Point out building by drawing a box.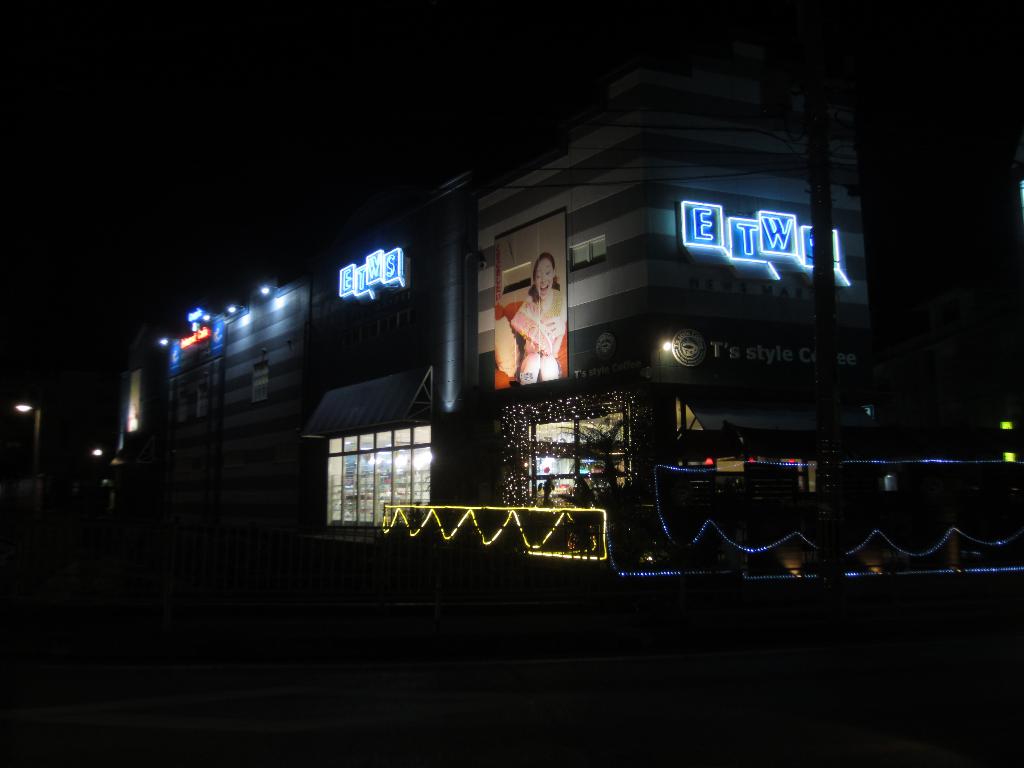
rect(158, 95, 874, 586).
